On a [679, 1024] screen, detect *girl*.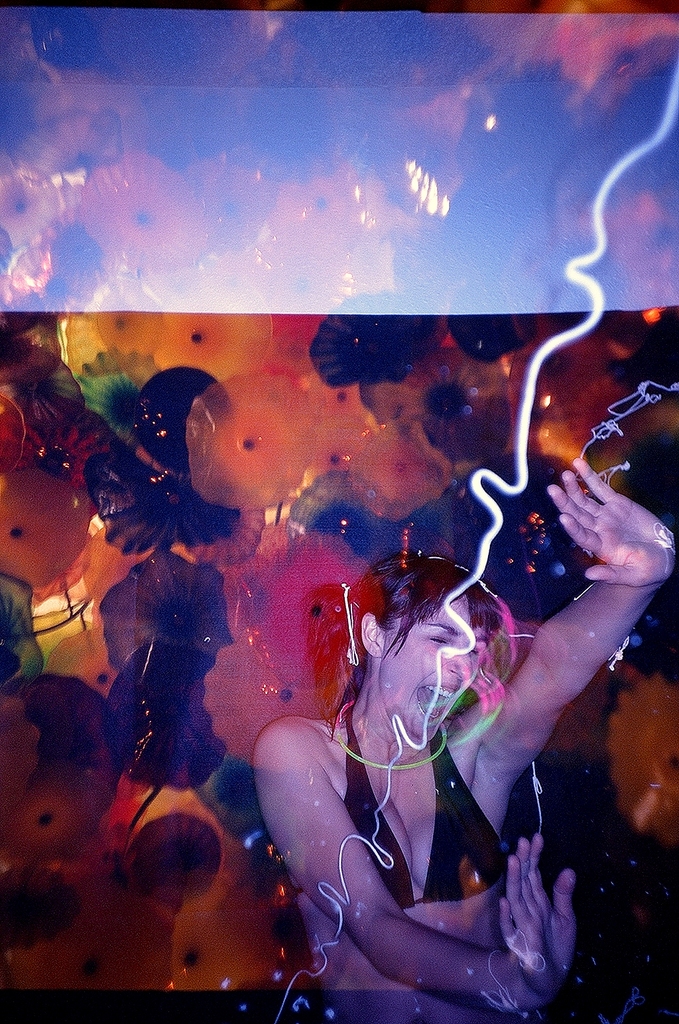
(256, 458, 678, 1023).
